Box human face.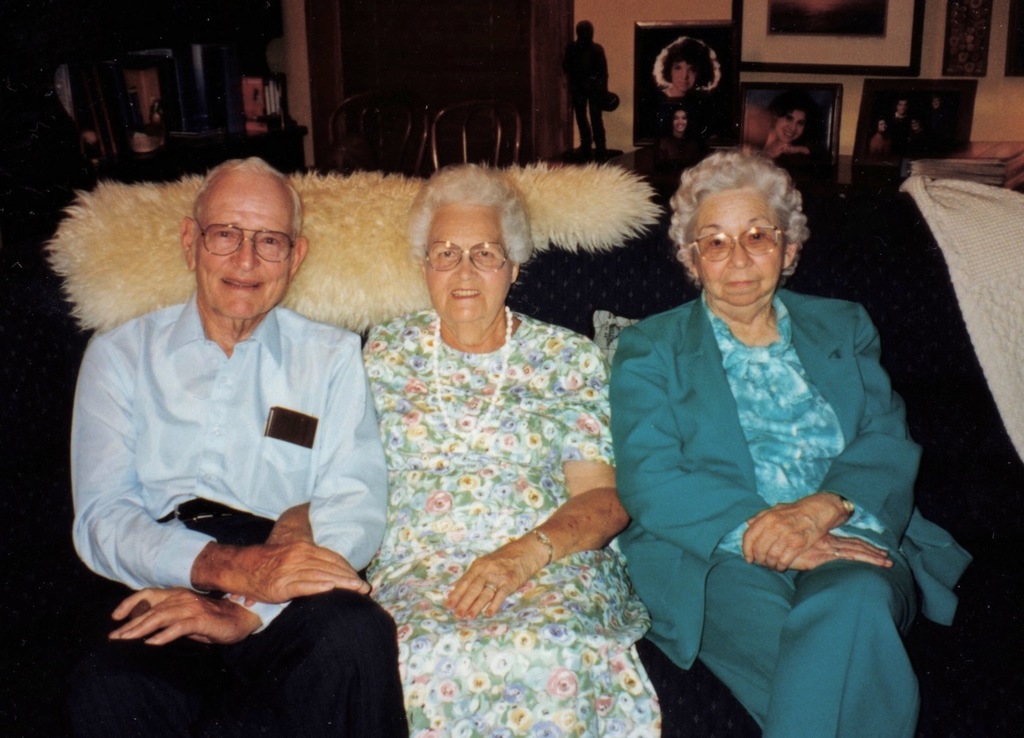
{"x1": 197, "y1": 178, "x2": 303, "y2": 316}.
